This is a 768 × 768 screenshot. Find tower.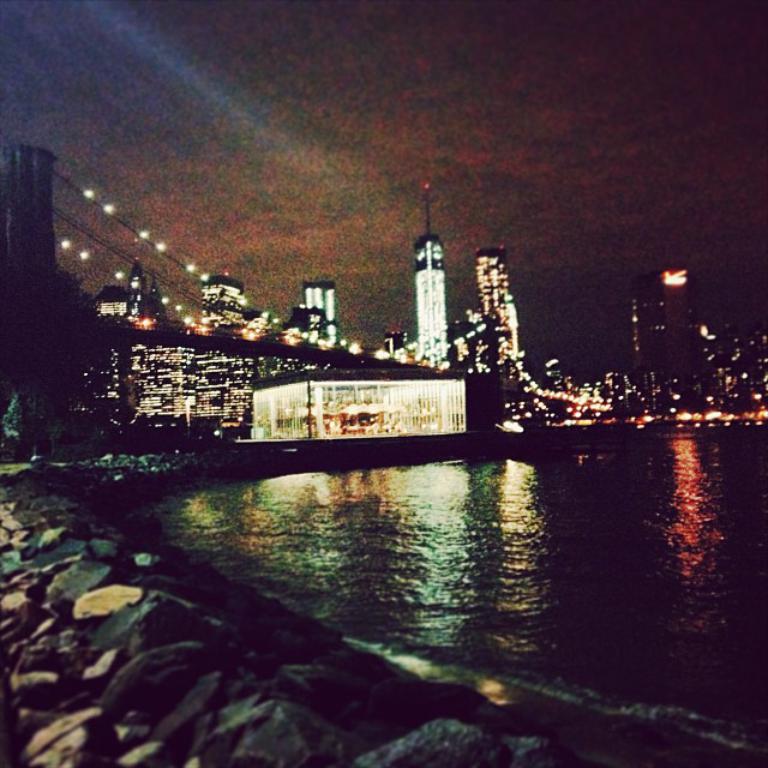
Bounding box: <bbox>410, 178, 446, 368</bbox>.
